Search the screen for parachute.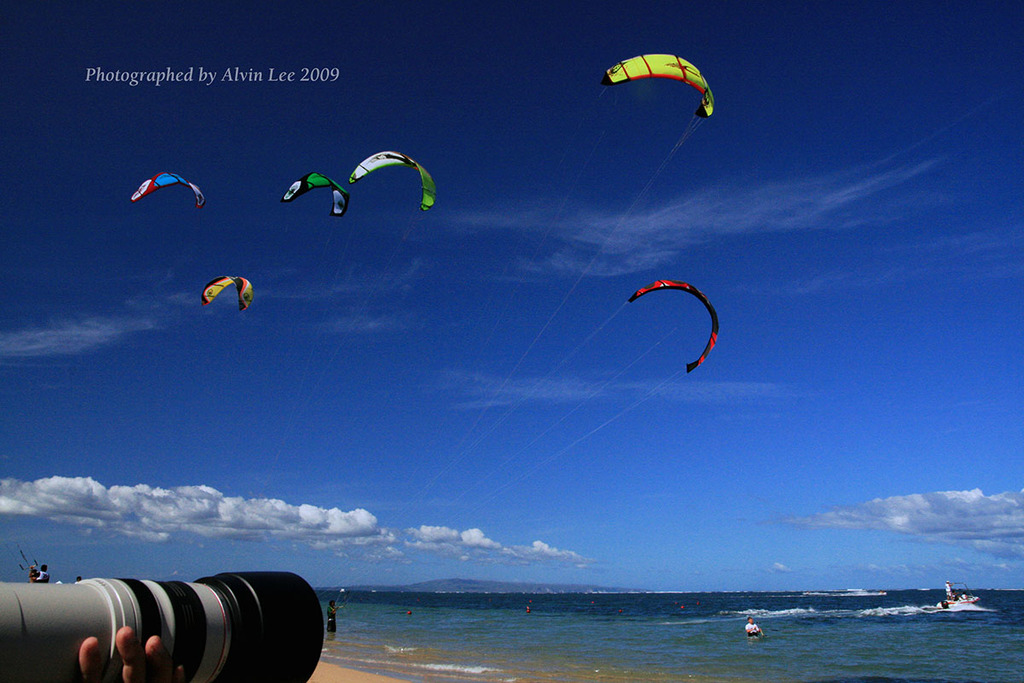
Found at x1=123, y1=166, x2=205, y2=208.
